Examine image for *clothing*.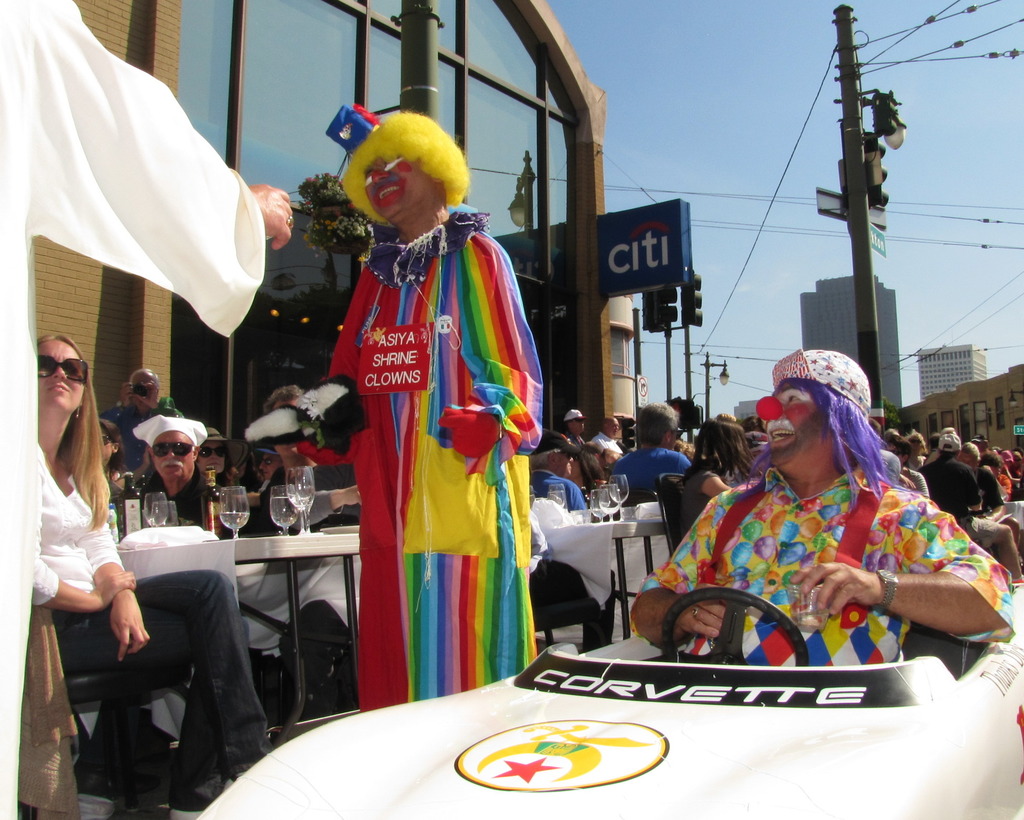
Examination result: 666/460/701/539.
